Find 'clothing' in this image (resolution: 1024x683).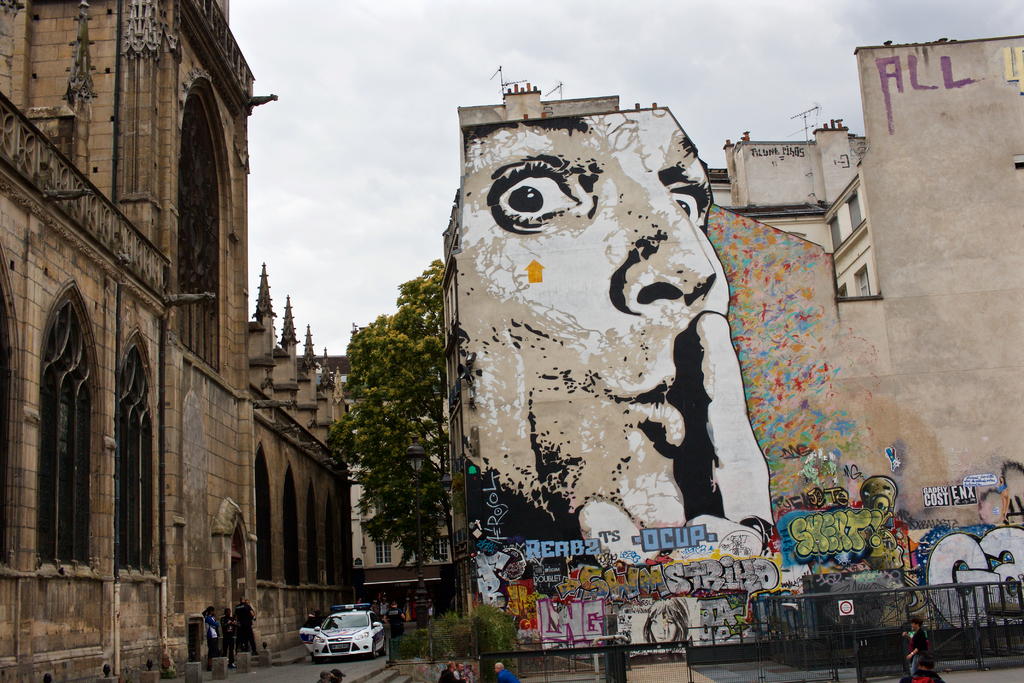
220:619:236:662.
